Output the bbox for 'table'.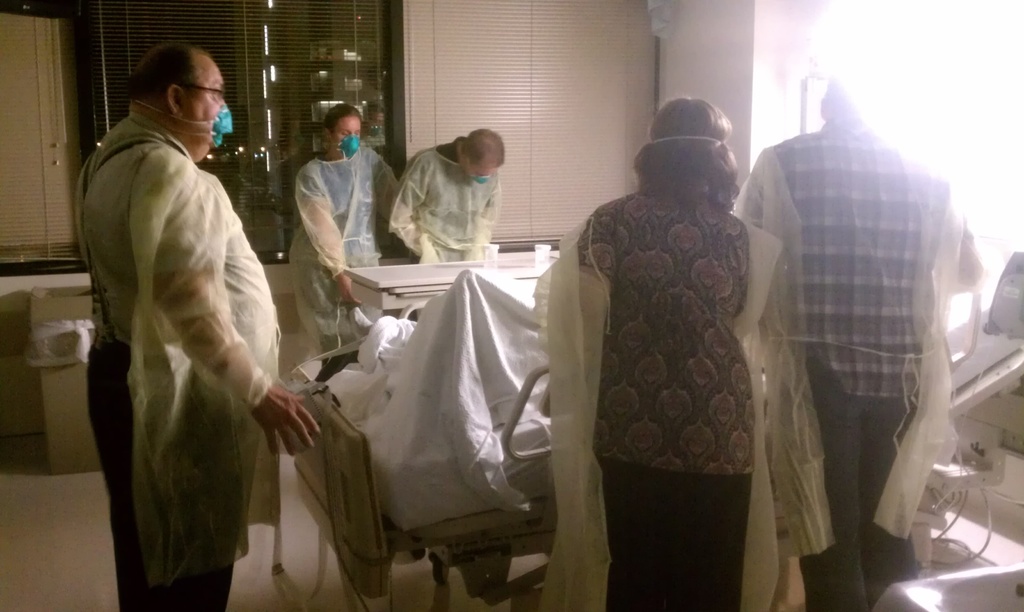
340, 250, 564, 320.
